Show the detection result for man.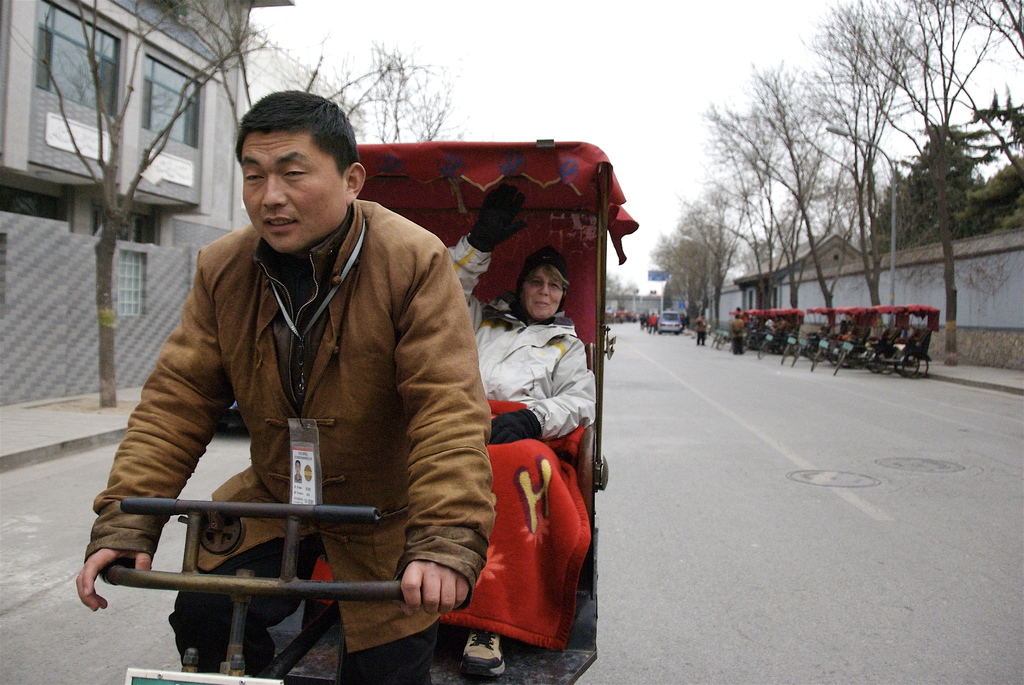
[110, 98, 525, 684].
